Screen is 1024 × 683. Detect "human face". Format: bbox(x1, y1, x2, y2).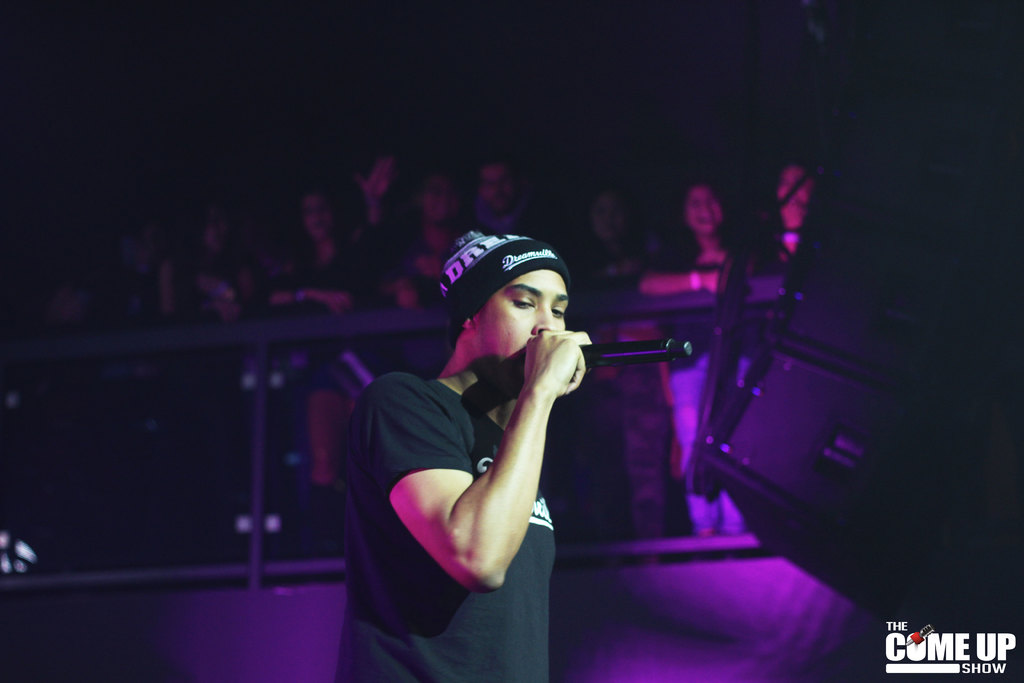
bbox(689, 186, 720, 233).
